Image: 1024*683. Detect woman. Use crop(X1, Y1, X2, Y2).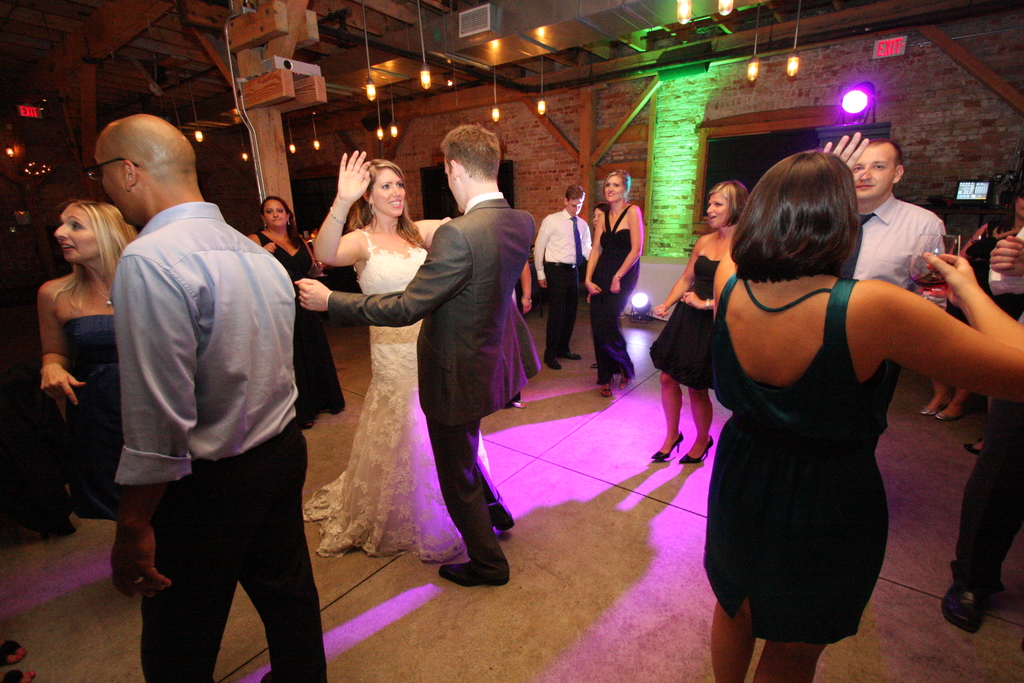
crop(920, 180, 1023, 424).
